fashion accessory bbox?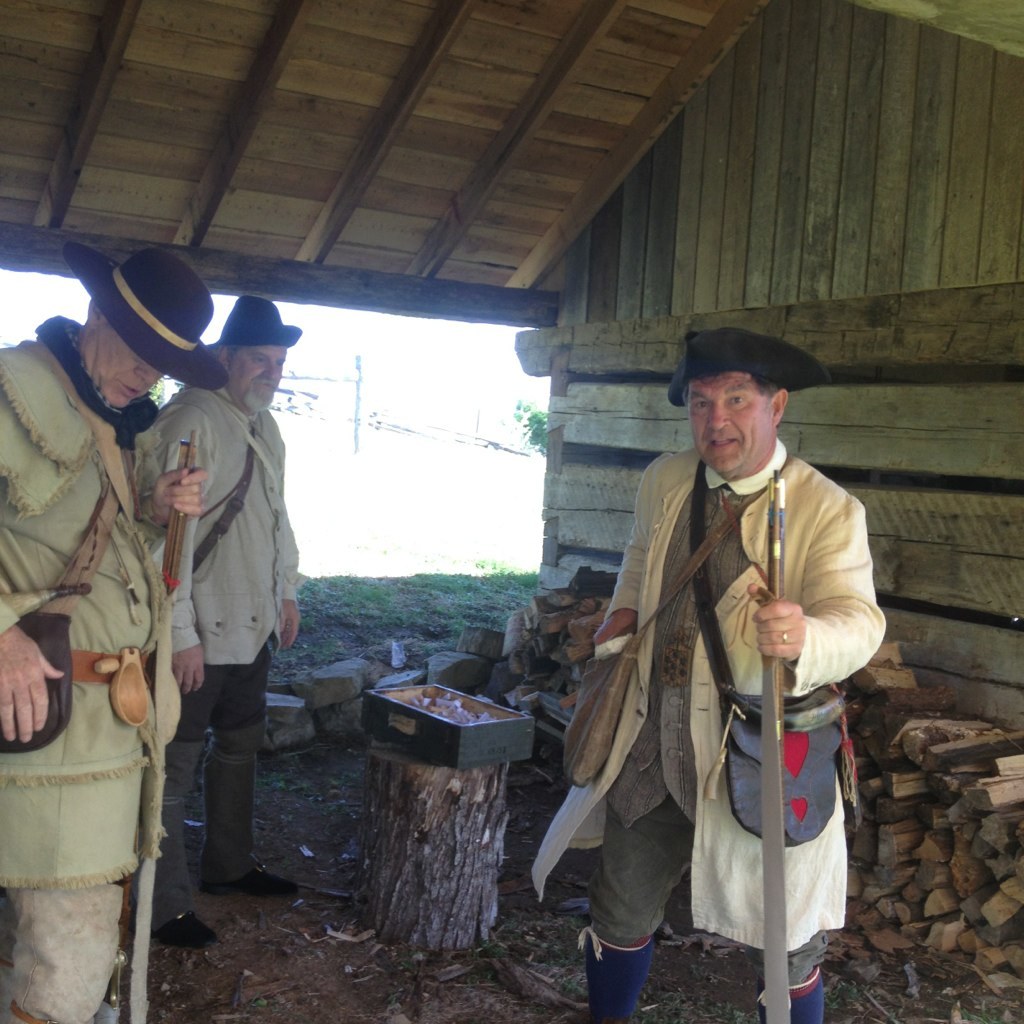
(161, 907, 219, 941)
